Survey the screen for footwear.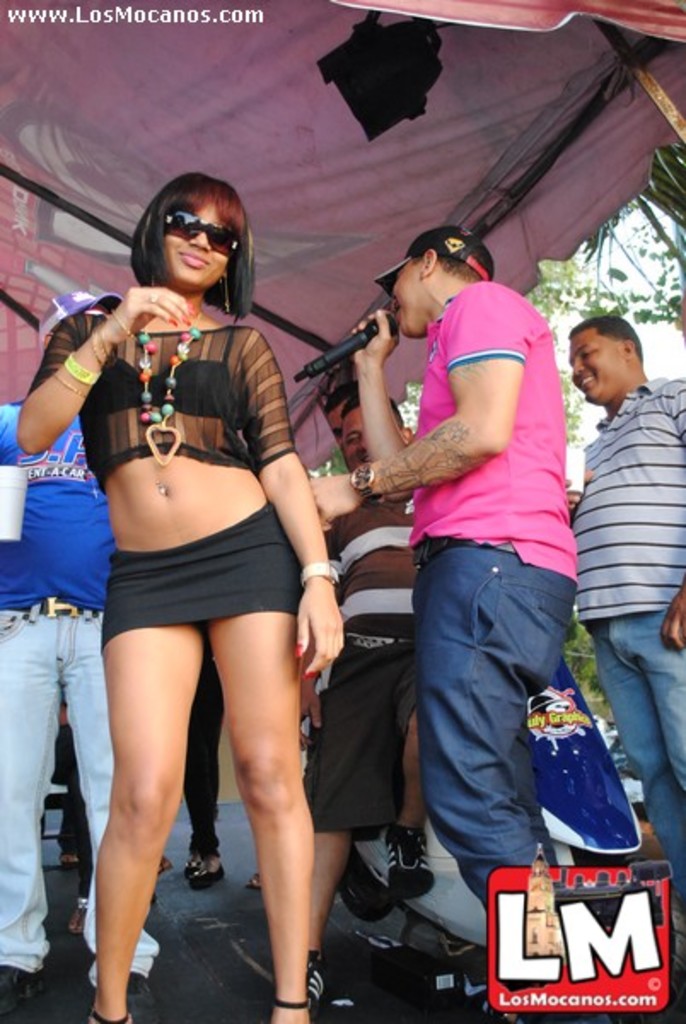
Survey found: Rect(304, 957, 328, 1017).
